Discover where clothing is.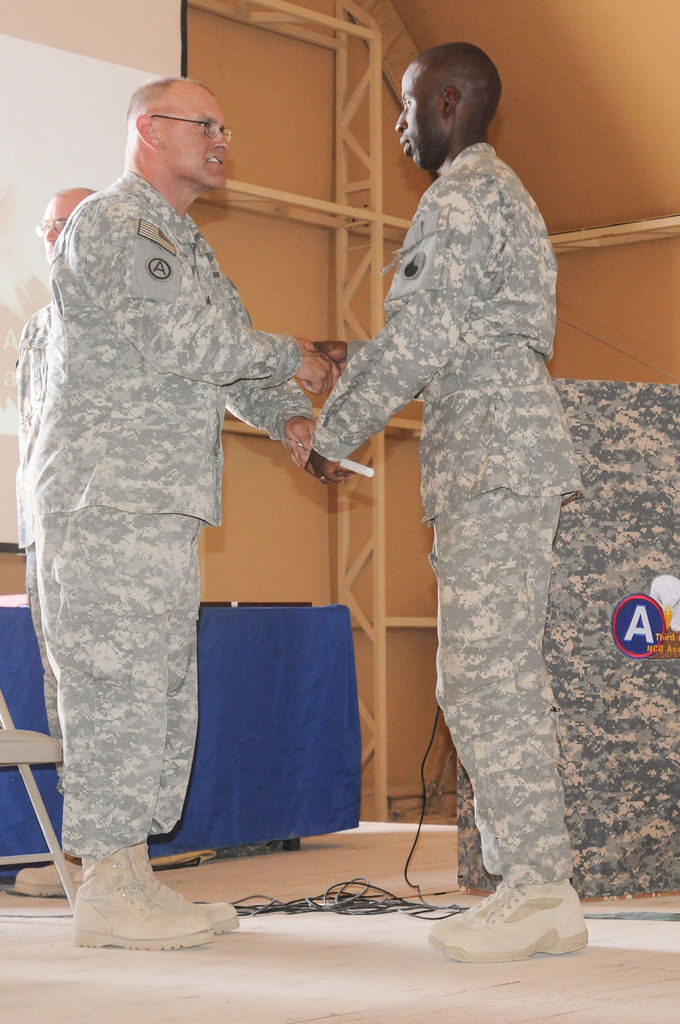
Discovered at 13 180 322 888.
